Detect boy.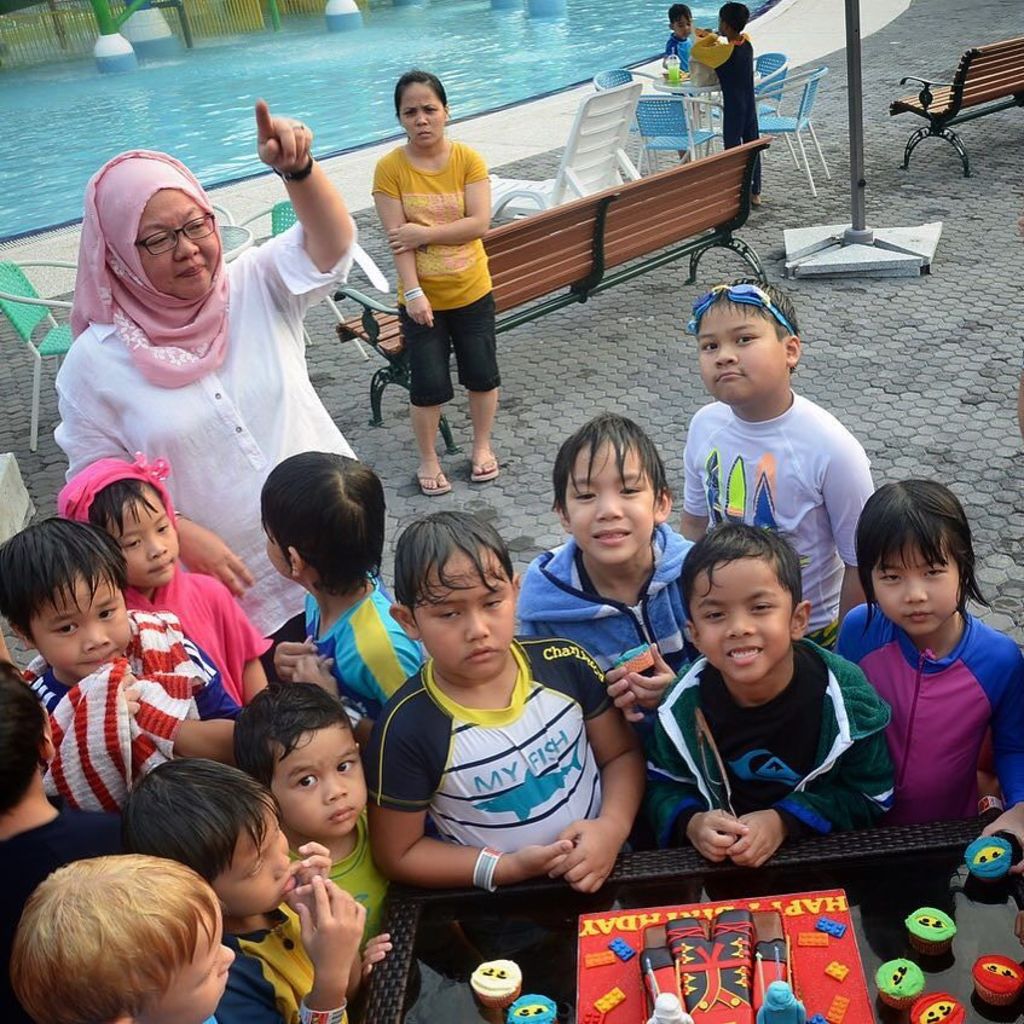
Detected at {"left": 50, "top": 446, "right": 265, "bottom": 739}.
